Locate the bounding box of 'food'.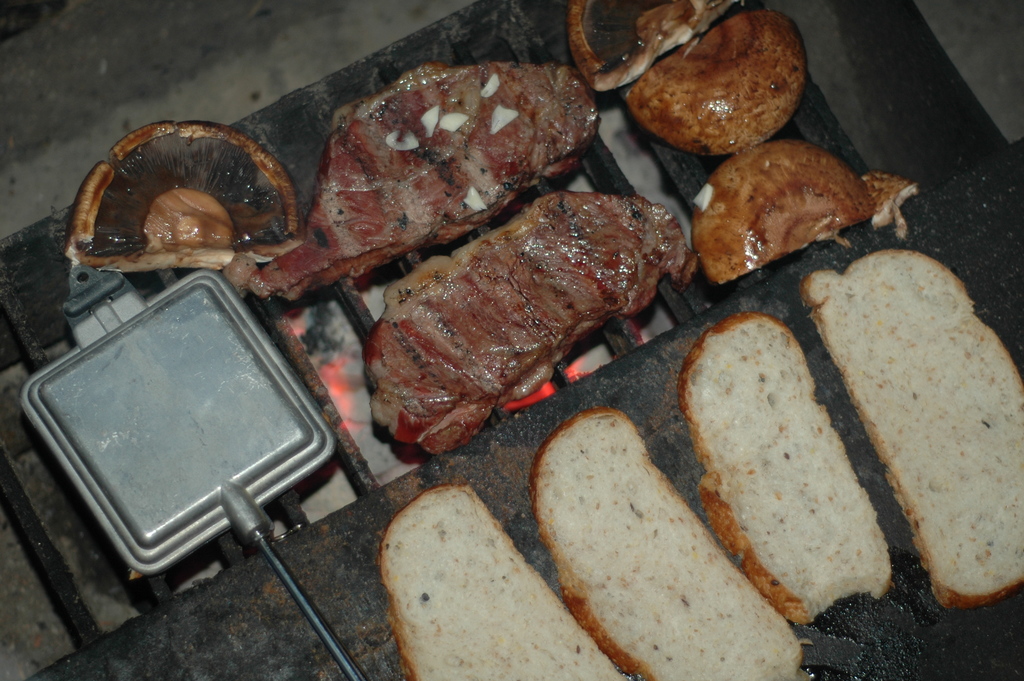
Bounding box: (x1=524, y1=397, x2=804, y2=680).
